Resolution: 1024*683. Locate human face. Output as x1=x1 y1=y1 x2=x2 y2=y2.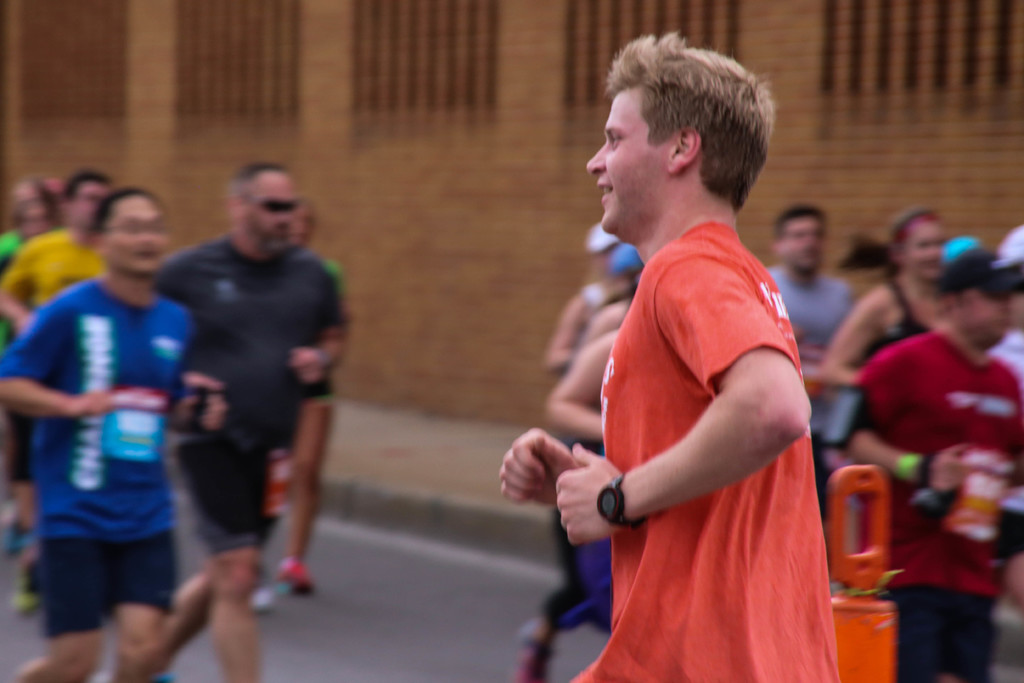
x1=906 y1=222 x2=947 y2=279.
